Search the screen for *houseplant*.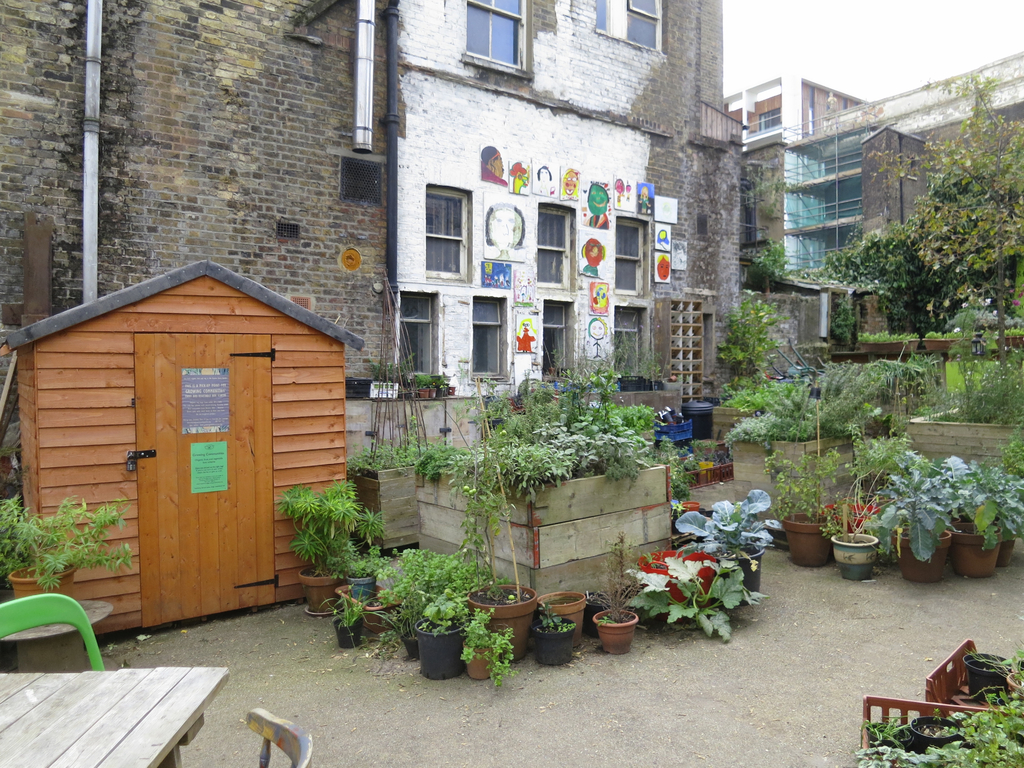
Found at <bbox>666, 483, 773, 584</bbox>.
